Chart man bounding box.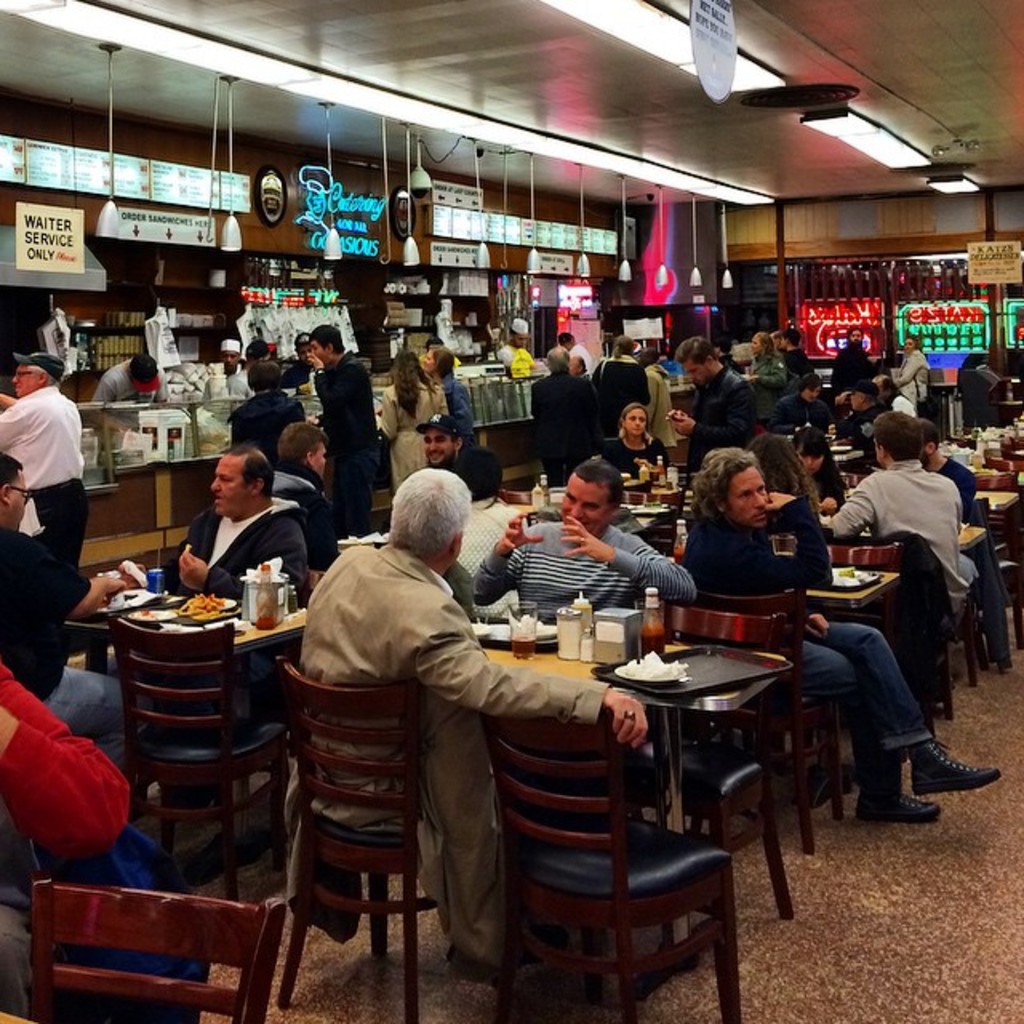
Charted: x1=771, y1=330, x2=816, y2=402.
